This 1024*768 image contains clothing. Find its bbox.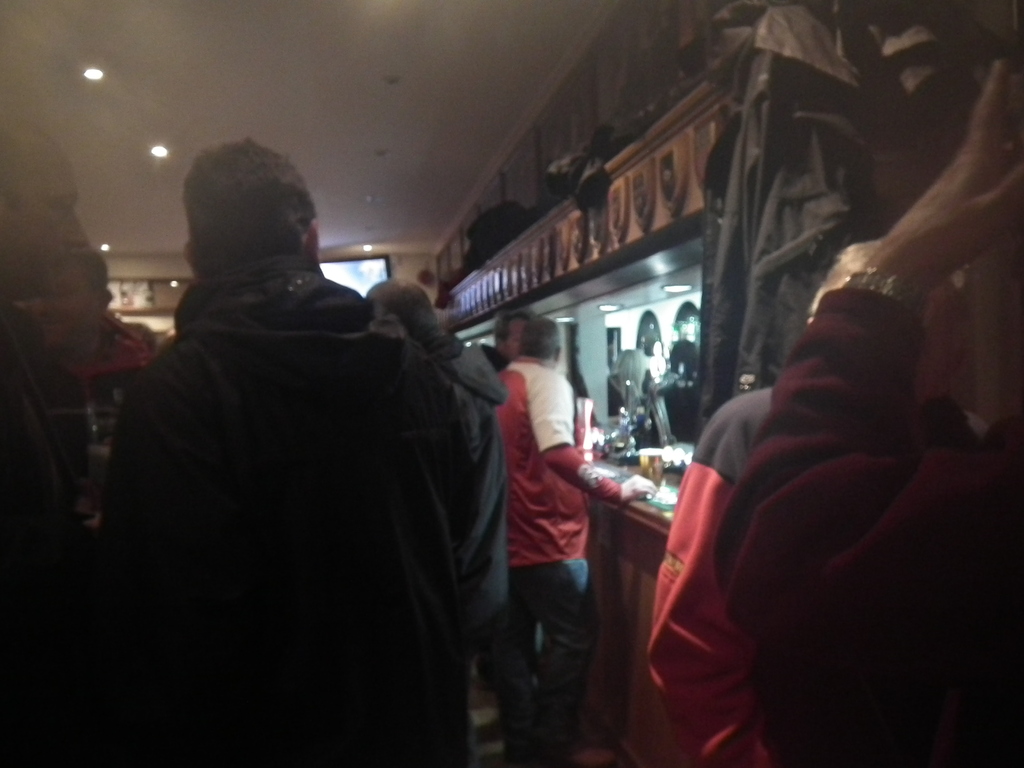
bbox=(646, 383, 776, 767).
